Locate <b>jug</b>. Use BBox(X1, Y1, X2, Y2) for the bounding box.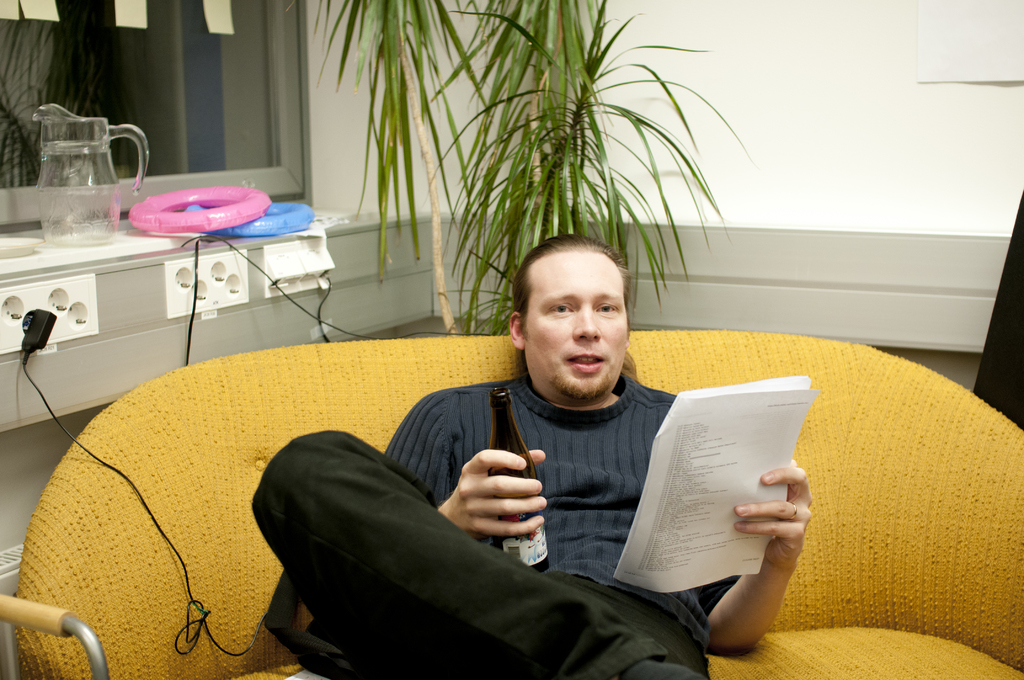
BBox(7, 97, 159, 243).
